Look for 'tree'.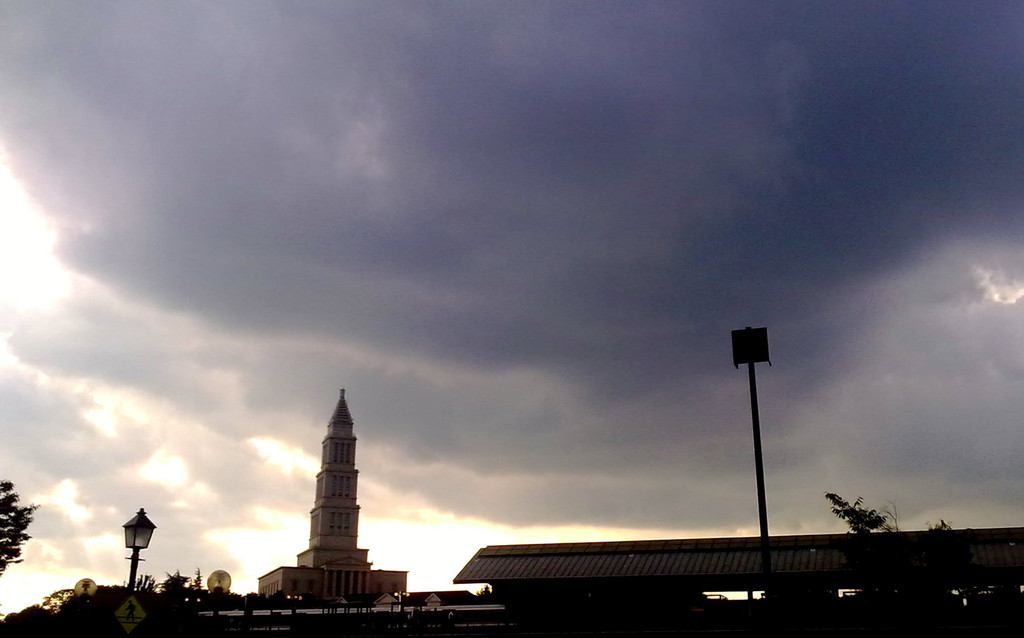
Found: 821, 487, 888, 564.
